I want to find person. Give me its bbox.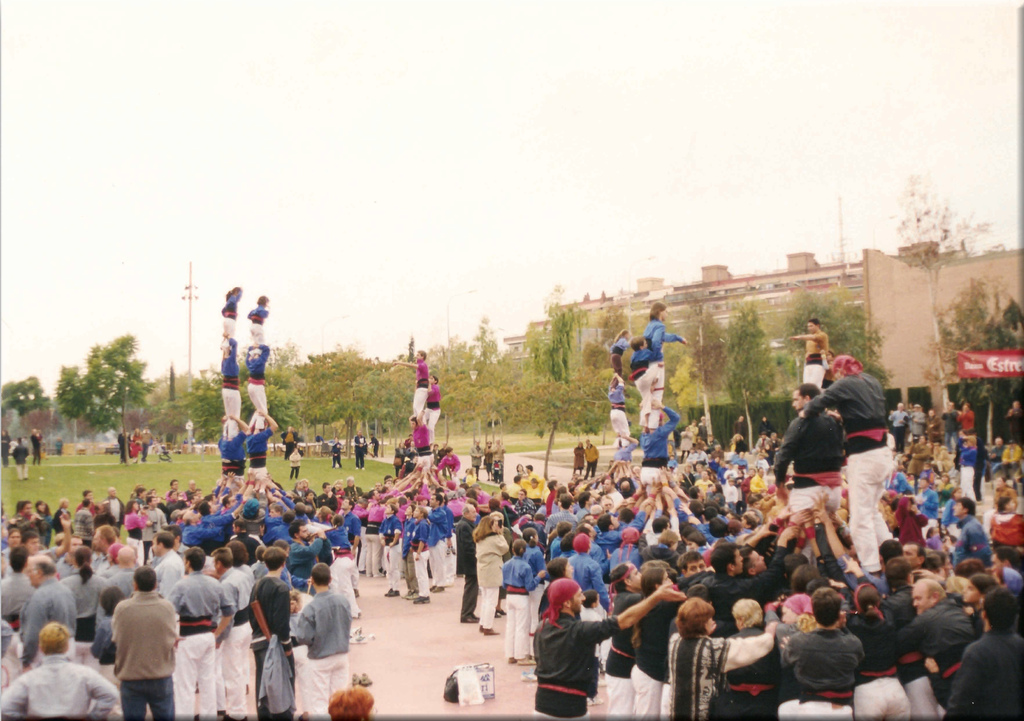
x1=1007 y1=398 x2=1023 y2=441.
